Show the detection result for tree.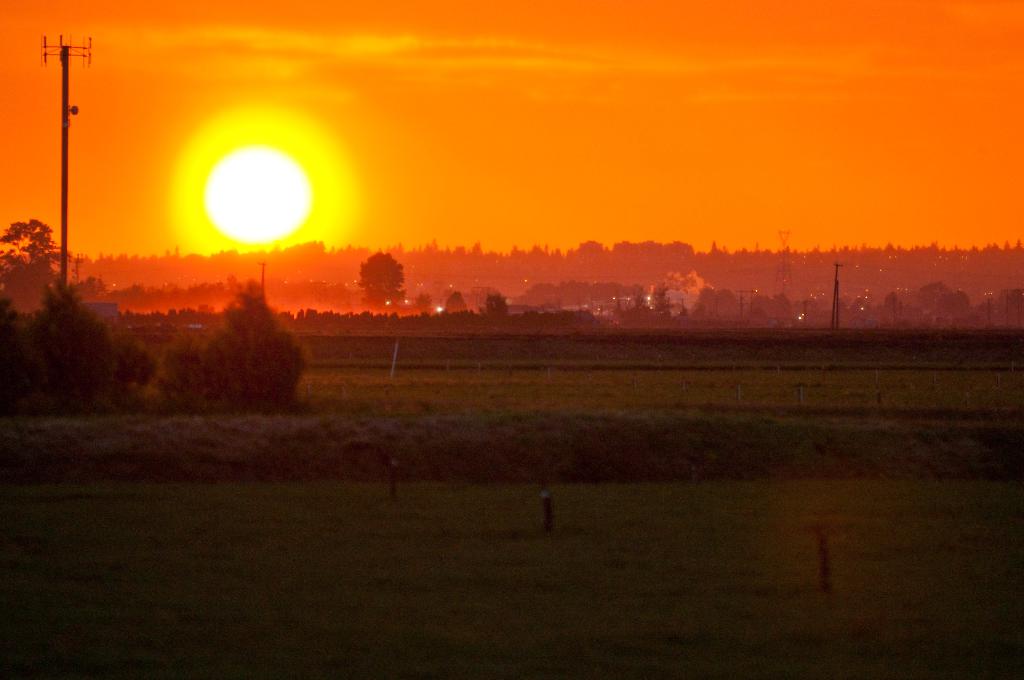
358, 251, 403, 296.
